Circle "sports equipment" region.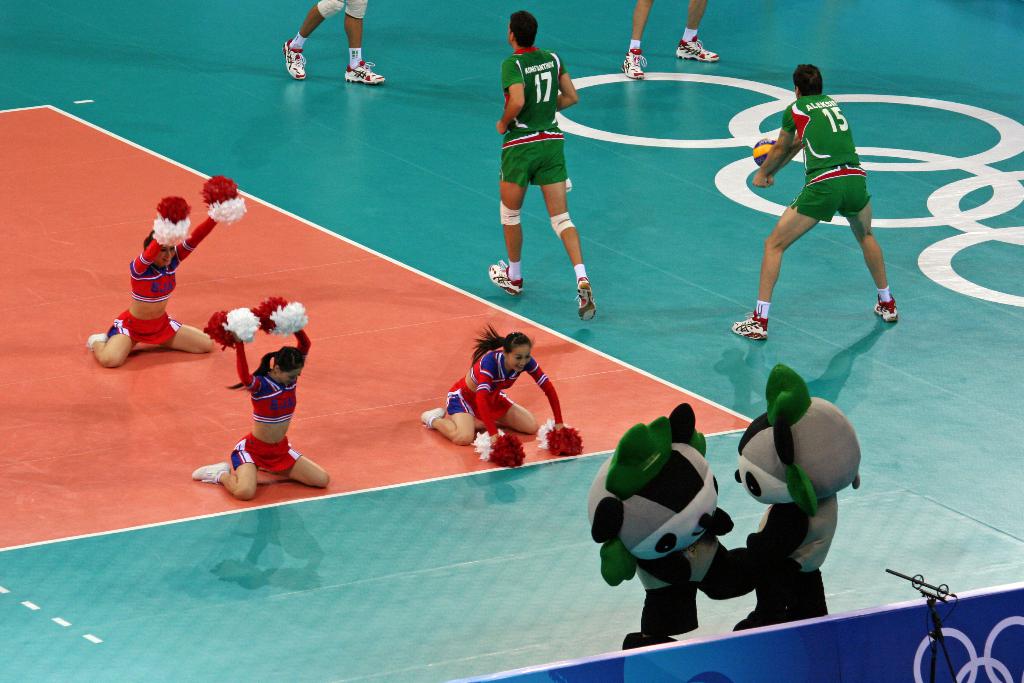
Region: region(281, 35, 308, 80).
